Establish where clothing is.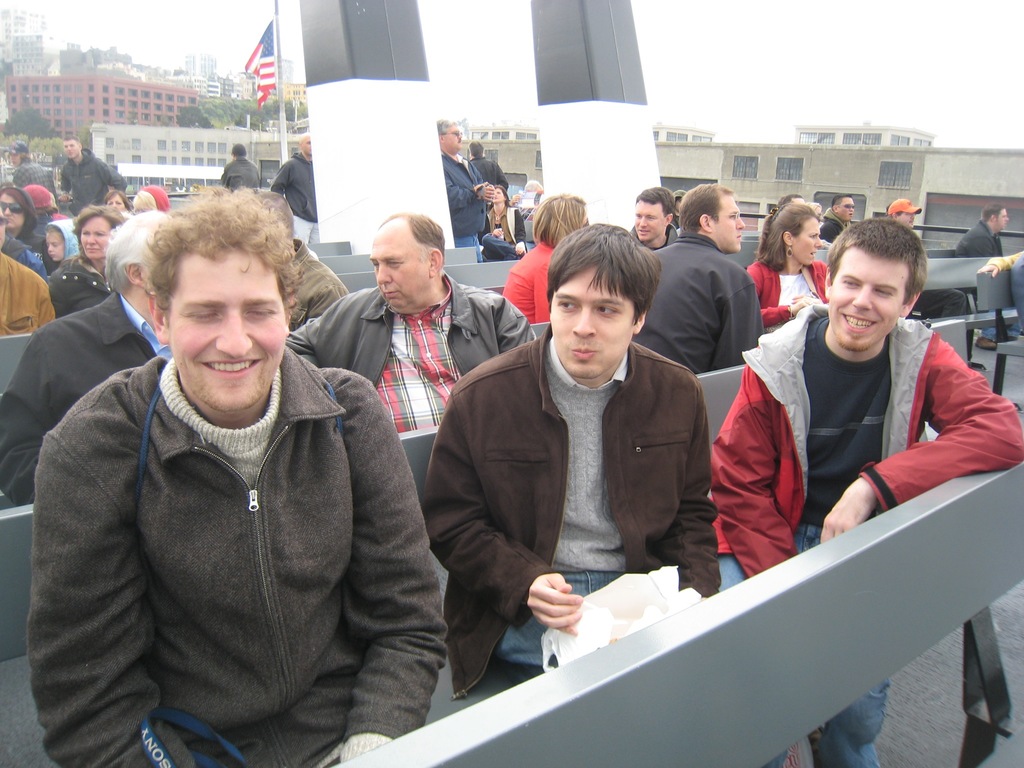
Established at bbox=[33, 184, 44, 214].
